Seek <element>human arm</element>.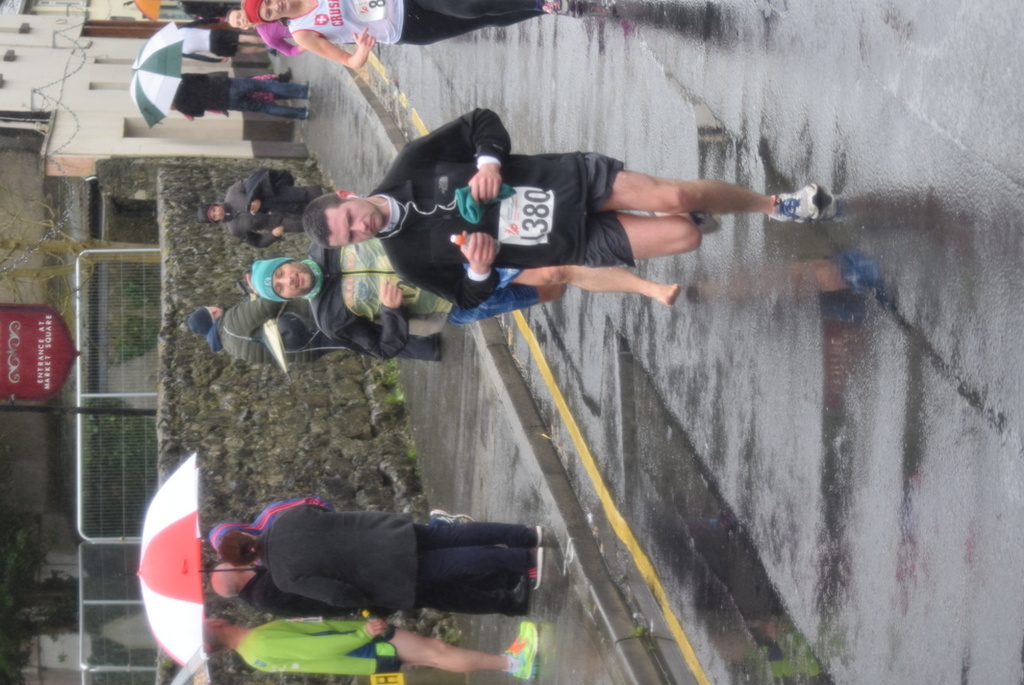
(x1=291, y1=24, x2=375, y2=67).
